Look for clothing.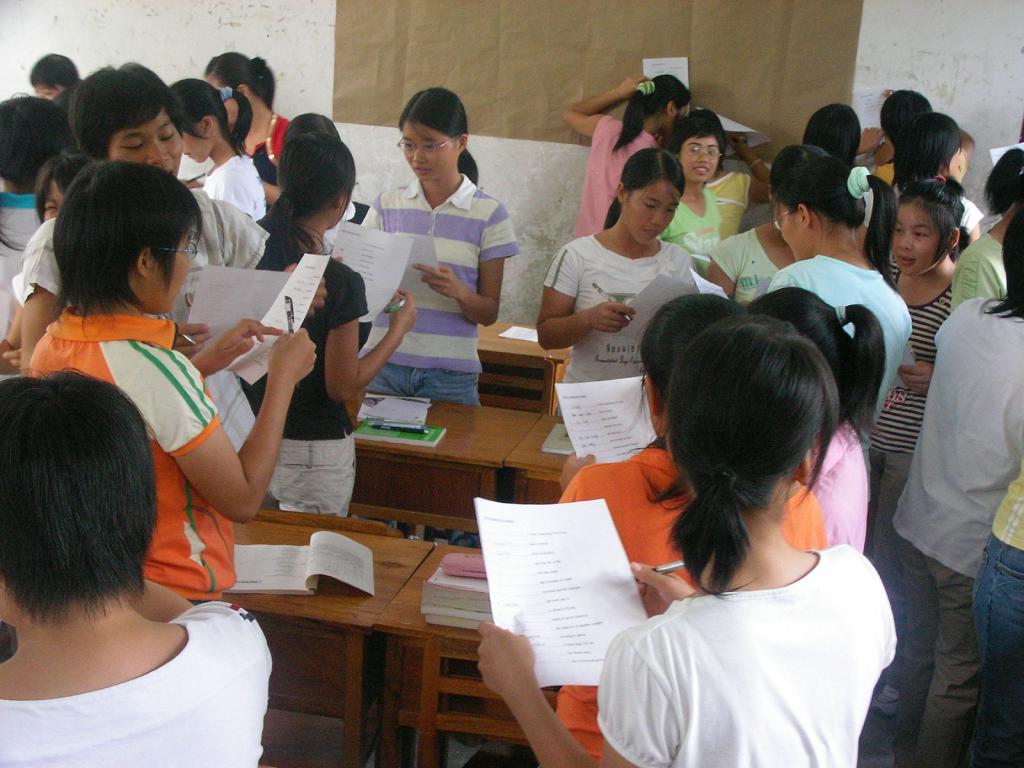
Found: select_region(573, 110, 662, 241).
